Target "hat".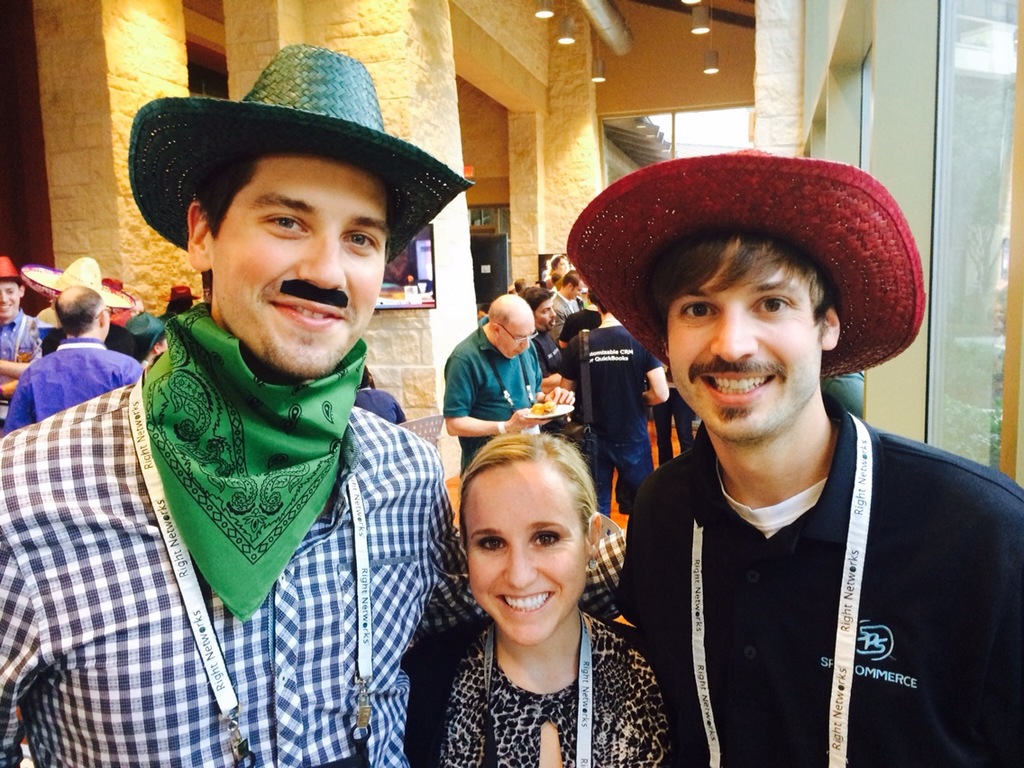
Target region: (21, 255, 138, 310).
